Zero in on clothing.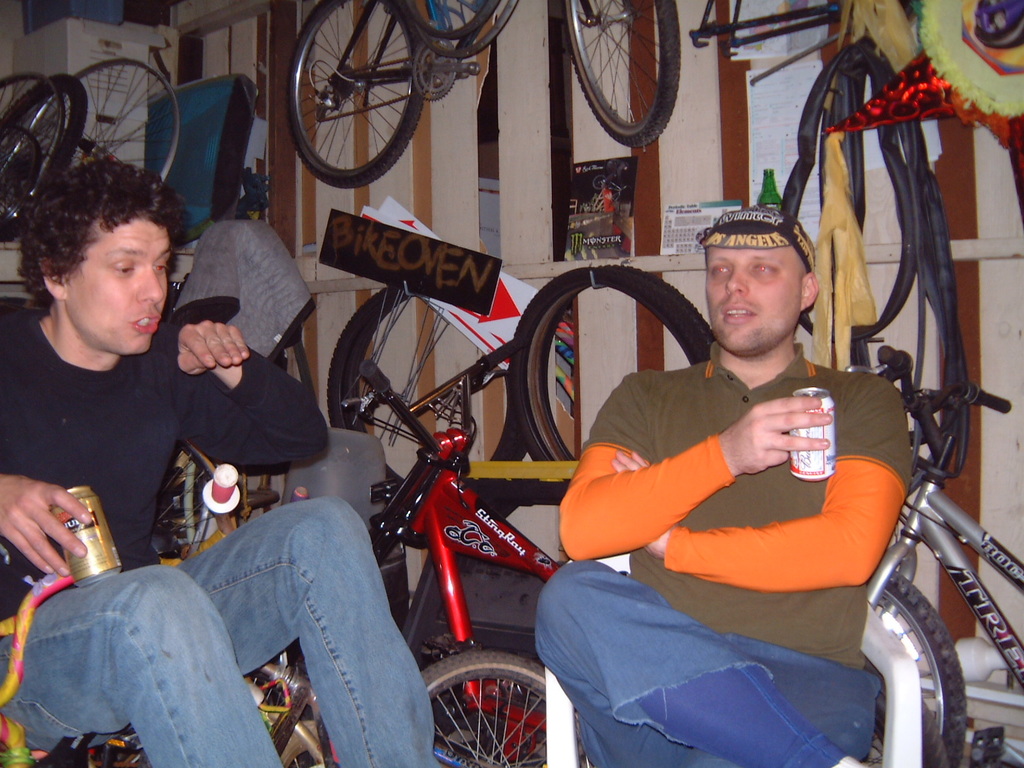
Zeroed in: {"left": 6, "top": 334, "right": 442, "bottom": 767}.
